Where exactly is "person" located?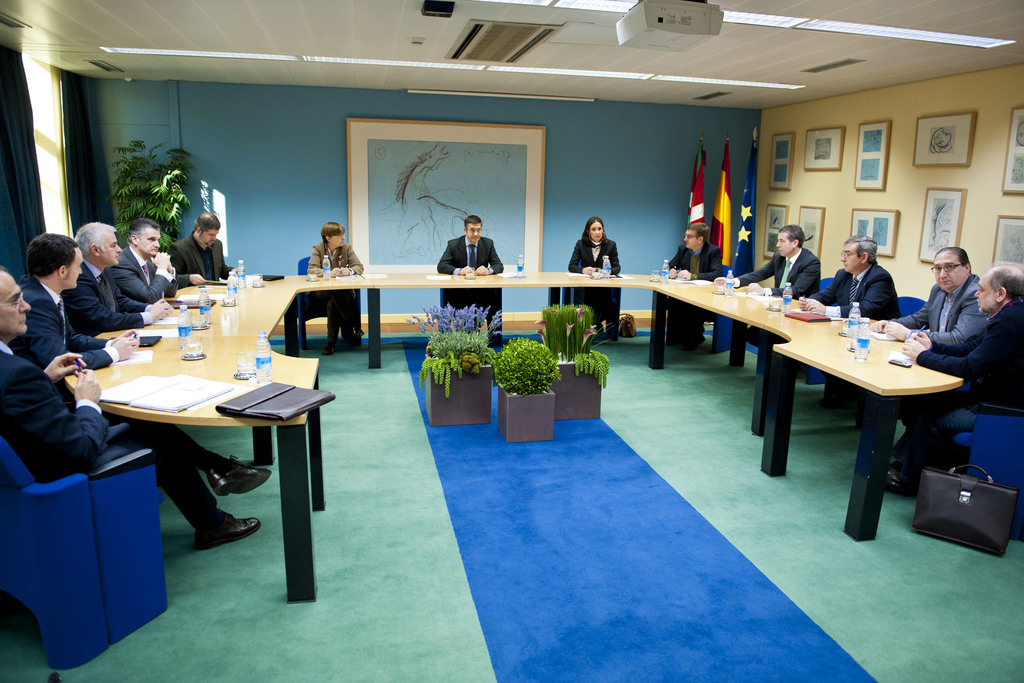
Its bounding box is [436, 215, 502, 344].
